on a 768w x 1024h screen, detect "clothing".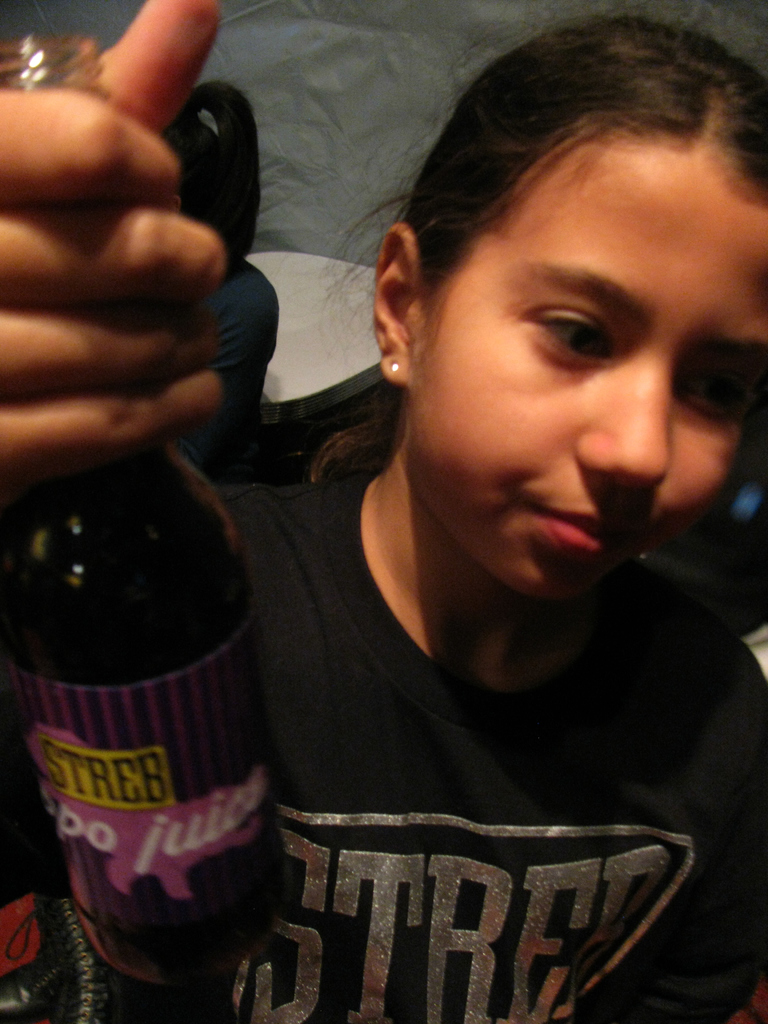
locate(179, 556, 764, 1013).
